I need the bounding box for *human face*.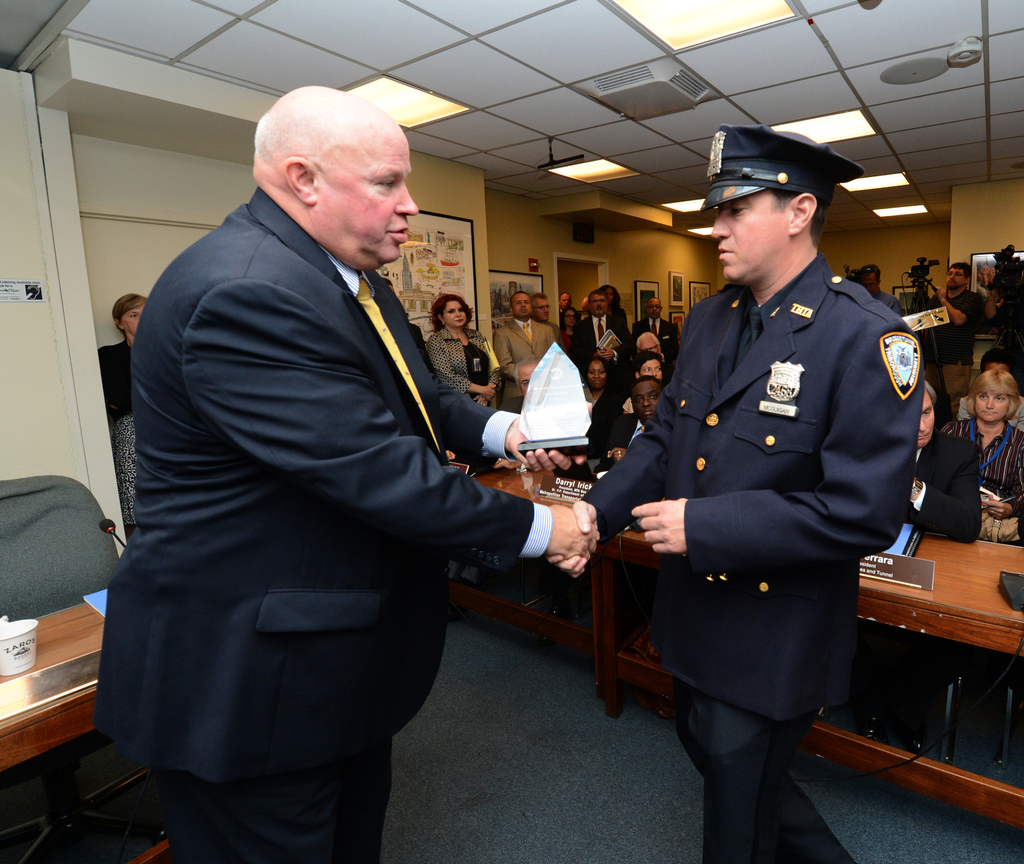
Here it is: 565/312/573/326.
